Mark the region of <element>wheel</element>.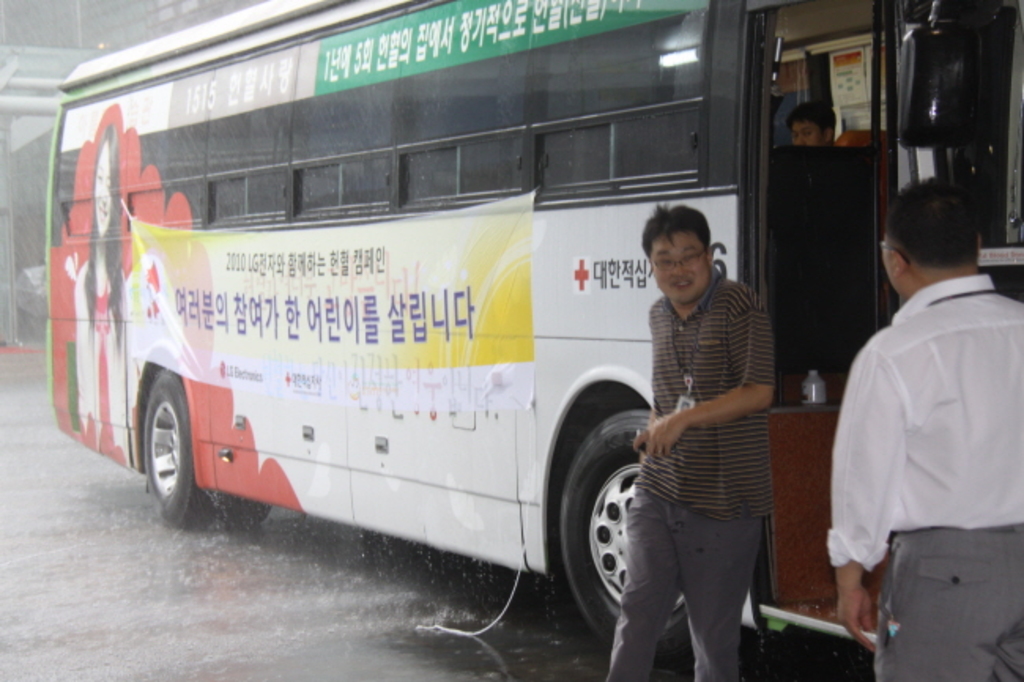
Region: pyautogui.locateOnScreen(128, 387, 192, 518).
